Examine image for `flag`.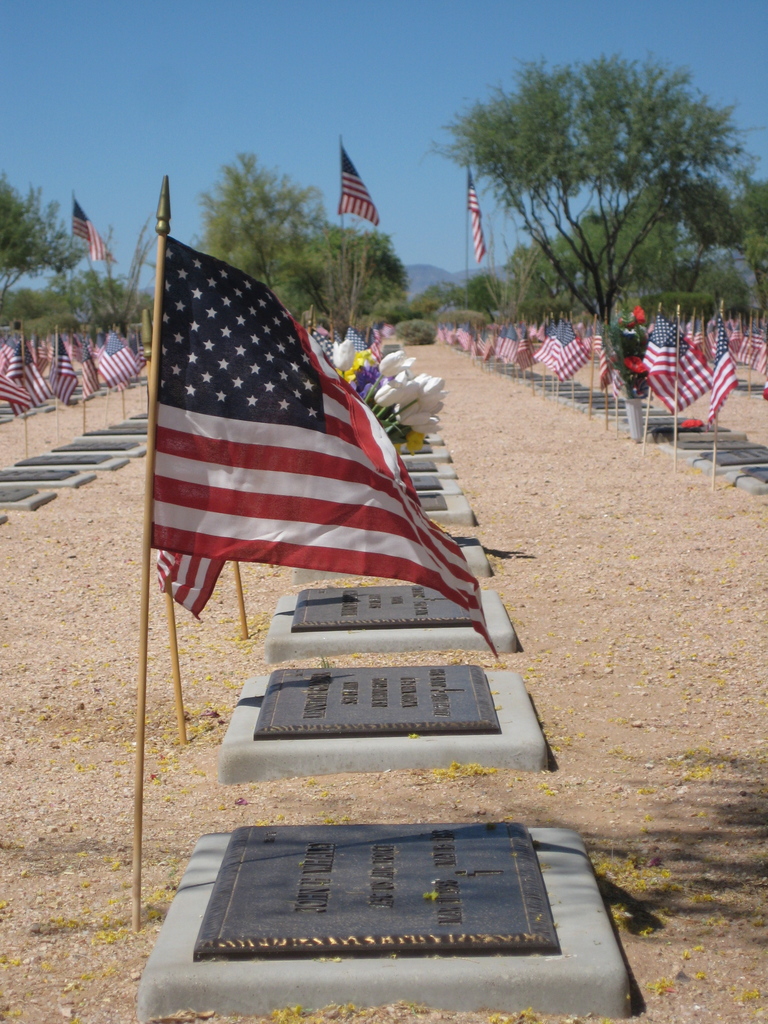
Examination result: bbox=(702, 316, 739, 417).
